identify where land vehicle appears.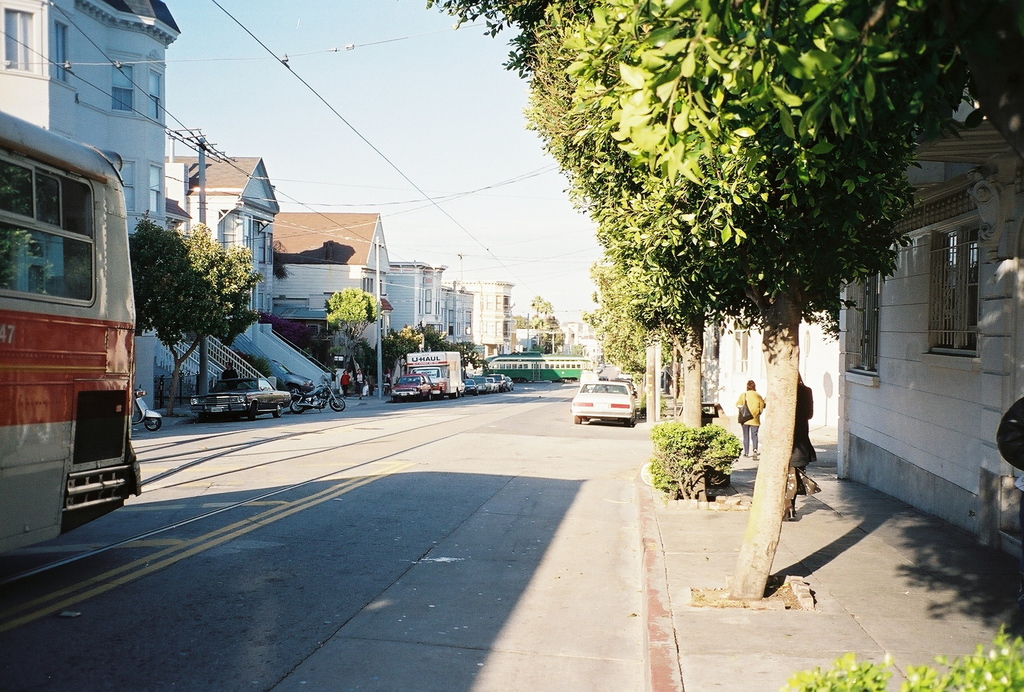
Appears at pyautogui.locateOnScreen(131, 384, 164, 432).
